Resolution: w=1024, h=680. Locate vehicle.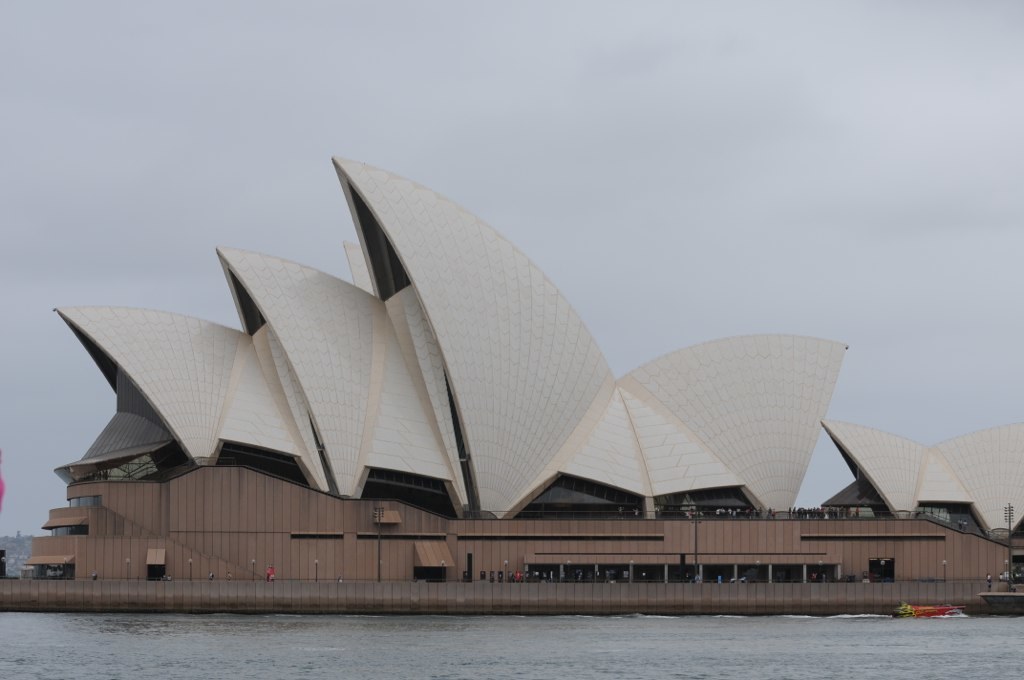
<box>980,582,1023,619</box>.
